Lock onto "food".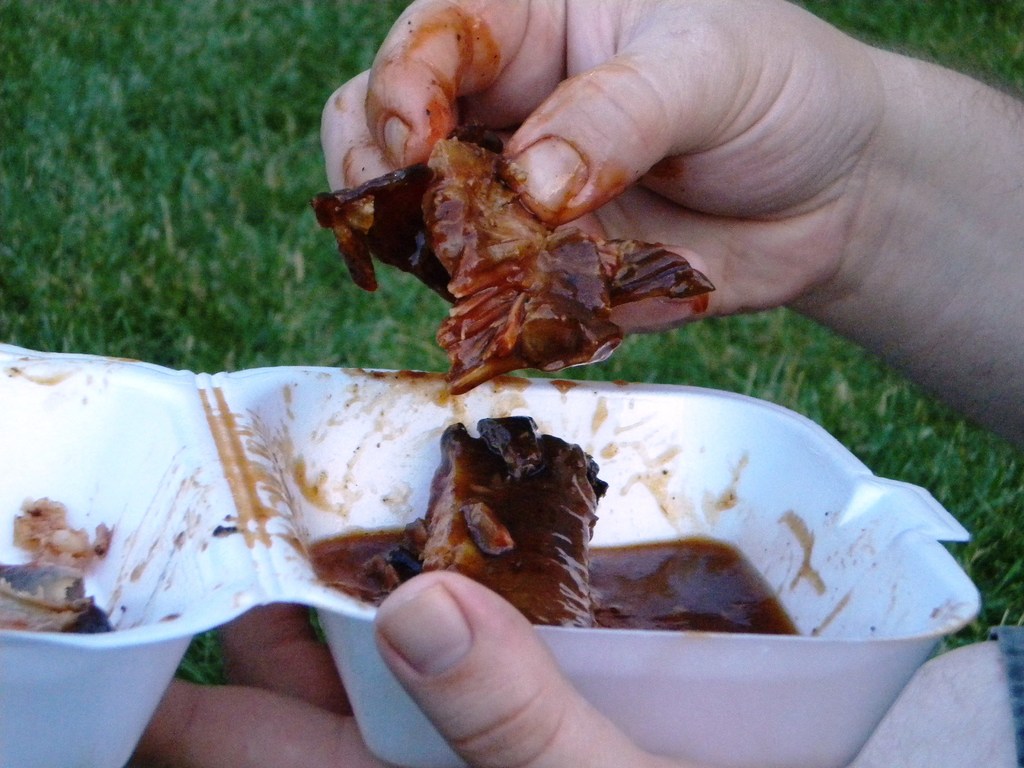
Locked: [left=0, top=492, right=120, bottom=633].
